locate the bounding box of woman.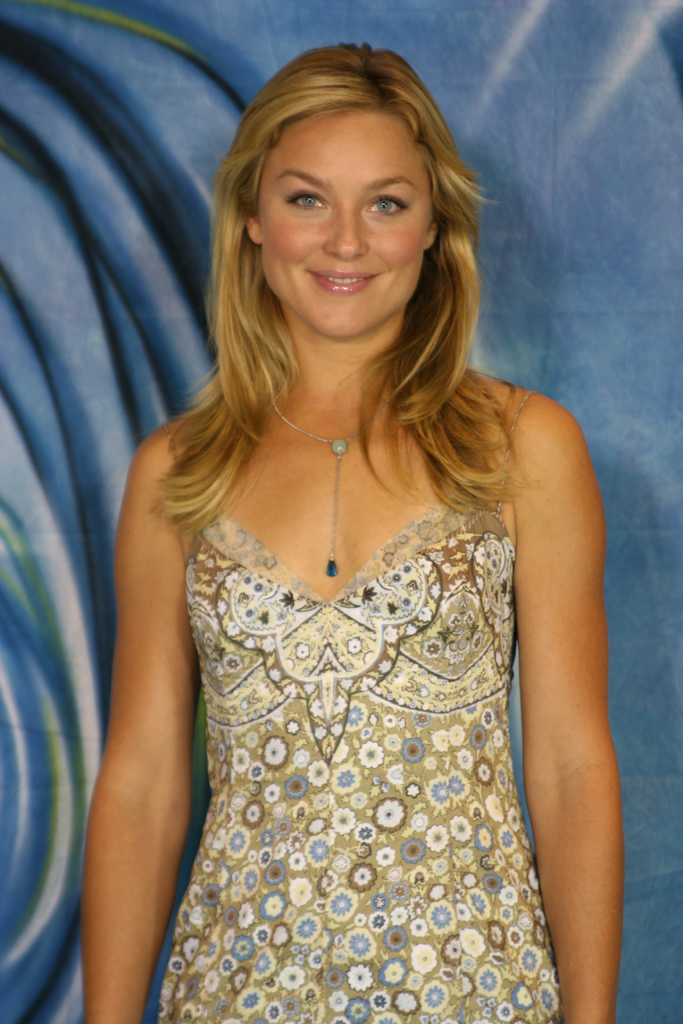
Bounding box: left=64, top=45, right=629, bottom=979.
